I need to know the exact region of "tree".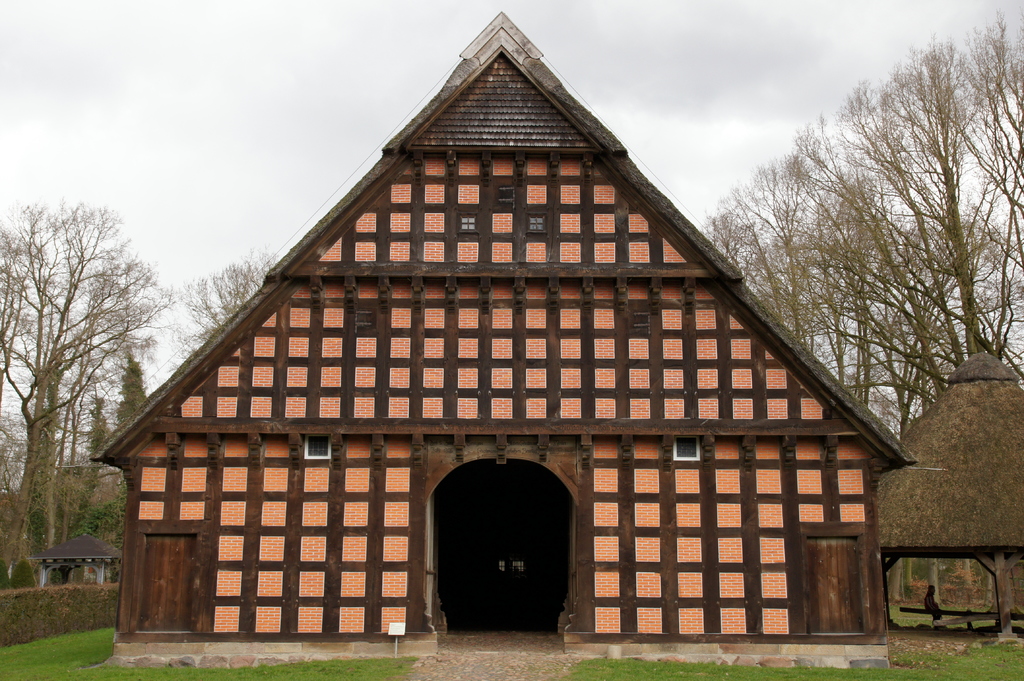
Region: BBox(17, 160, 164, 552).
